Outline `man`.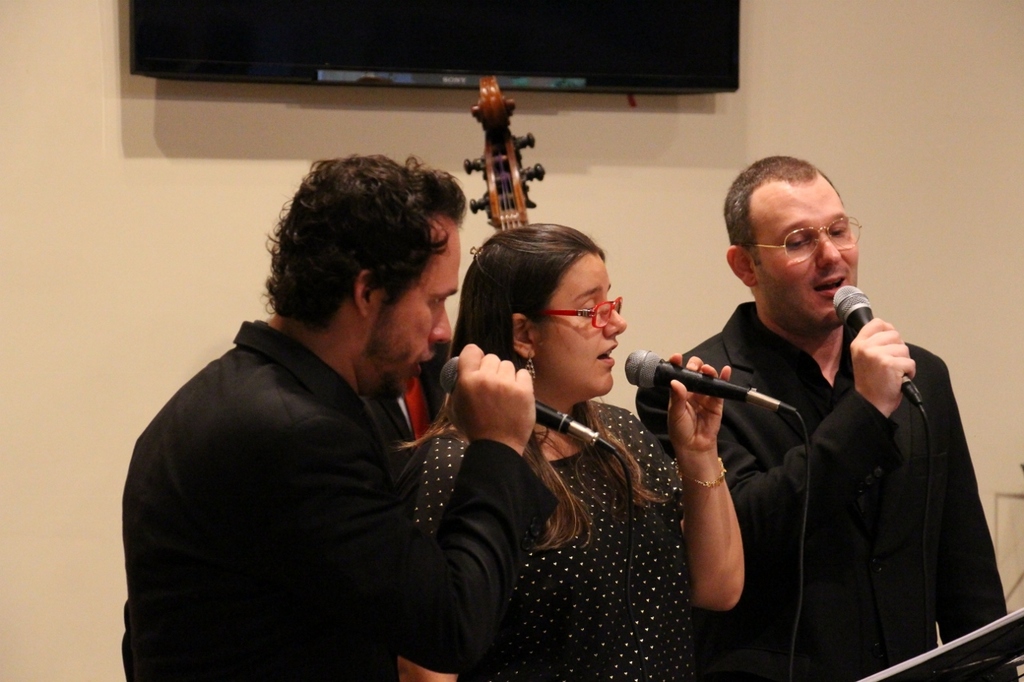
Outline: l=638, t=152, r=1016, b=681.
